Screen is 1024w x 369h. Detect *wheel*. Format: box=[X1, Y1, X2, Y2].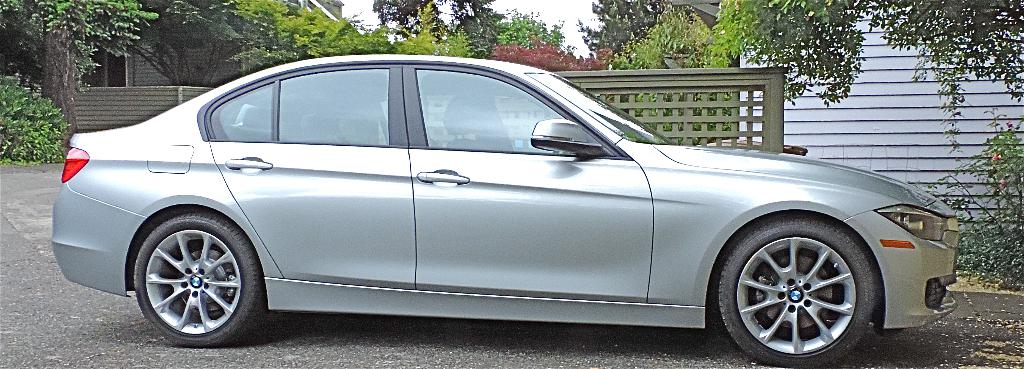
box=[132, 208, 264, 347].
